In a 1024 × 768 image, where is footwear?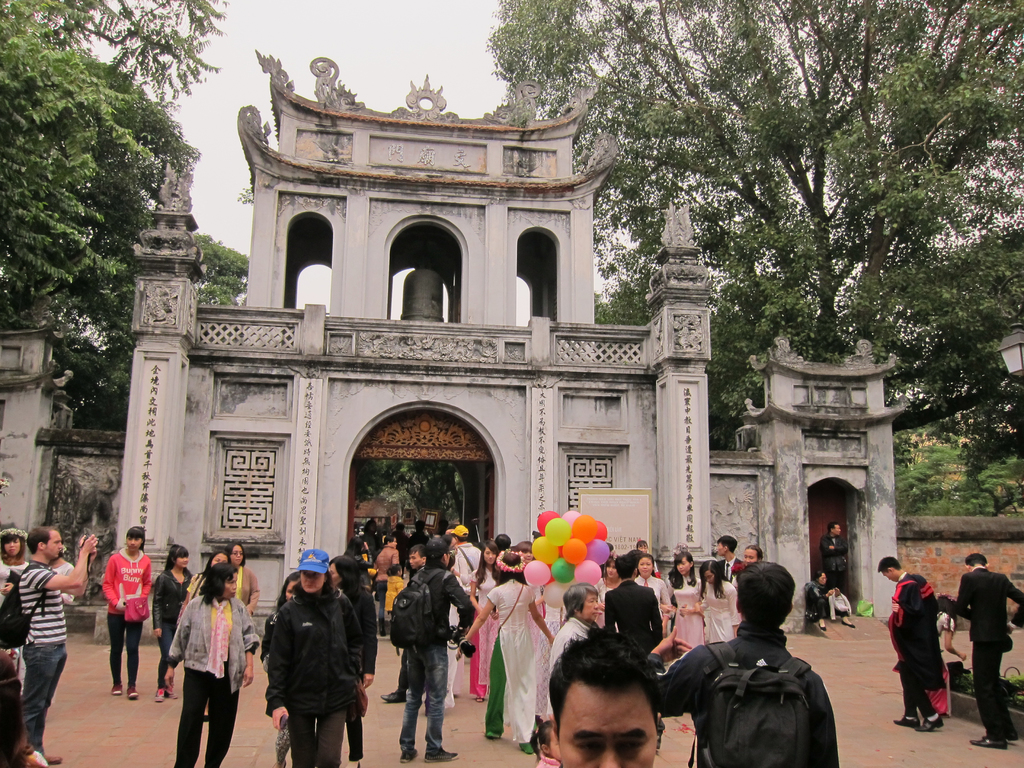
select_region(108, 685, 123, 696).
